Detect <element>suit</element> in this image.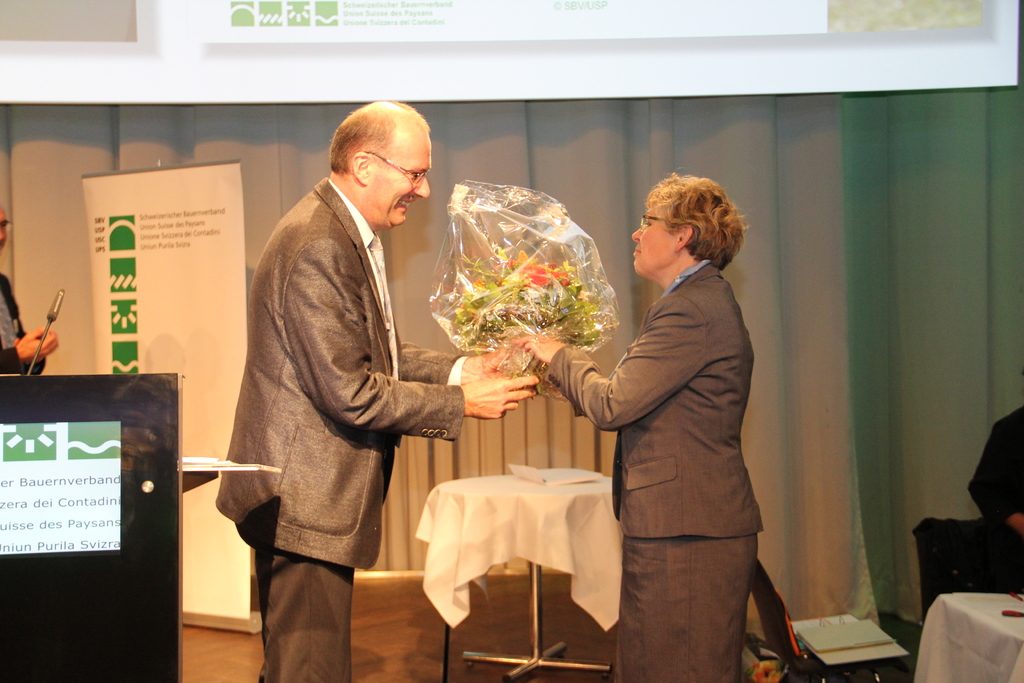
Detection: 544,258,766,682.
